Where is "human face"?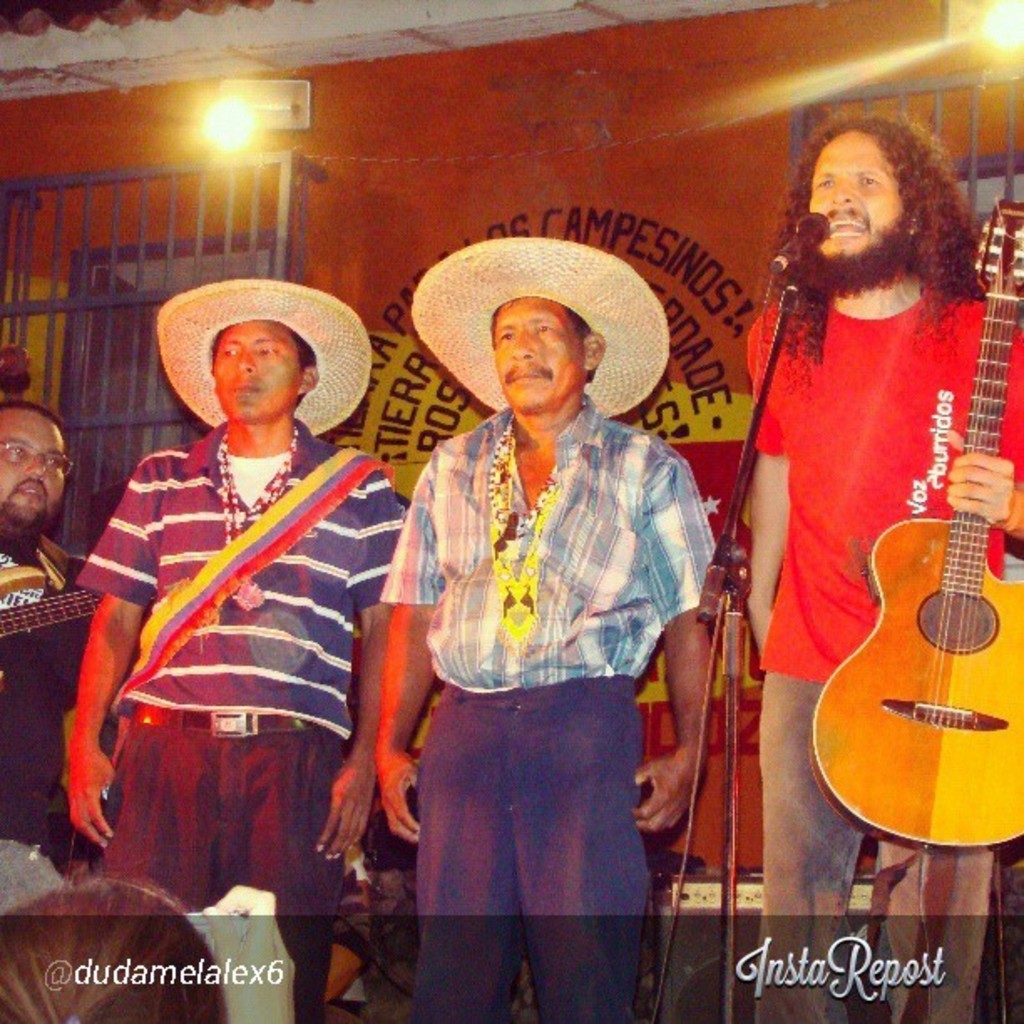
{"x1": 206, "y1": 320, "x2": 301, "y2": 422}.
